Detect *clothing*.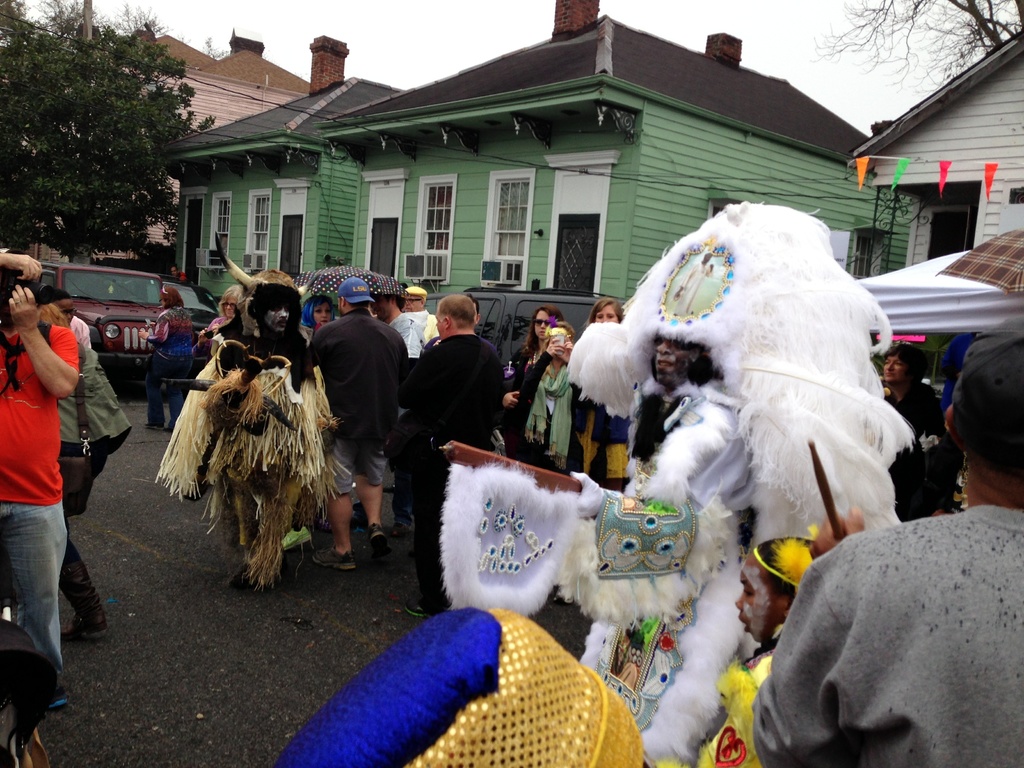
Detected at rect(564, 405, 633, 500).
